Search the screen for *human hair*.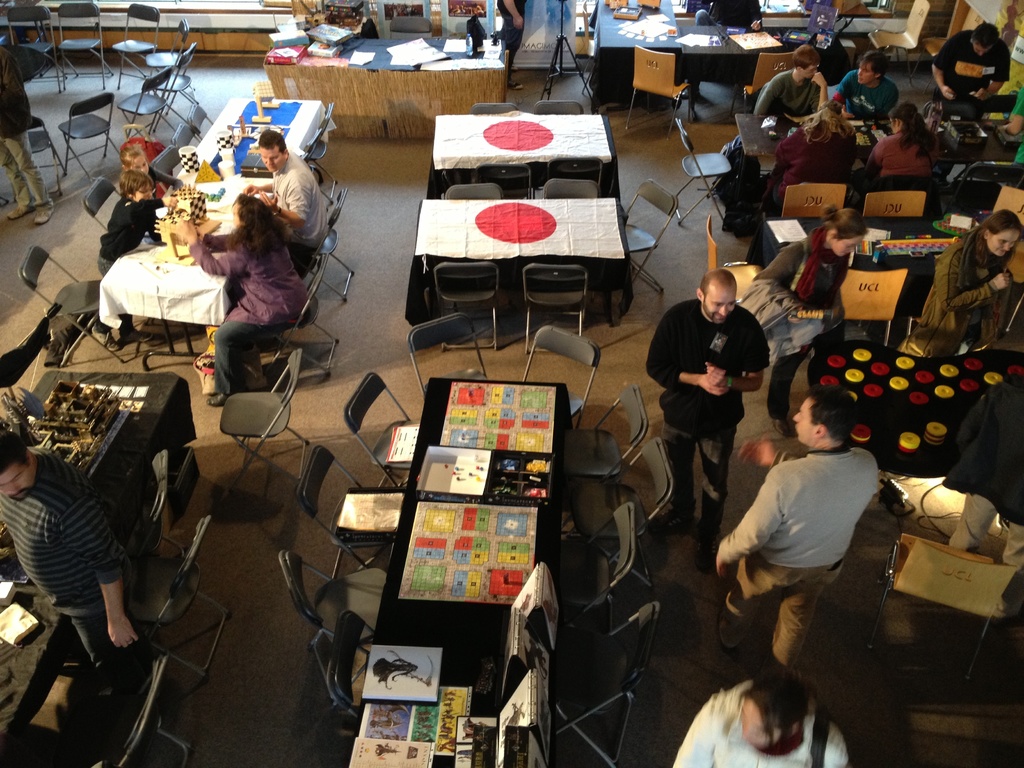
Found at 118 145 146 172.
